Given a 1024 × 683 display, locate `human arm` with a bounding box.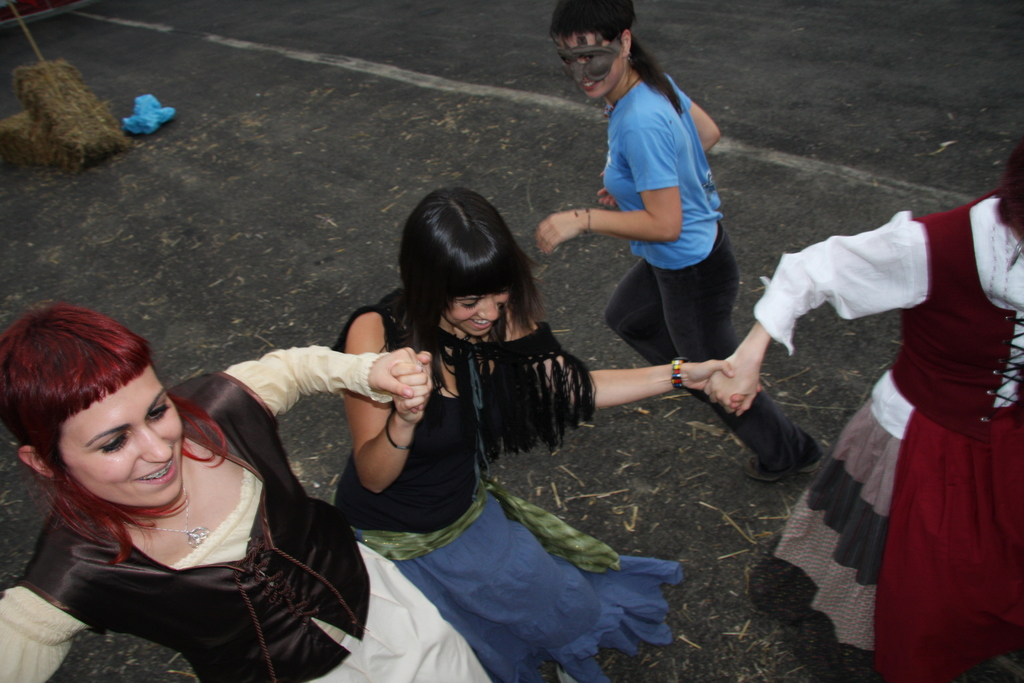
Located: 705 213 935 416.
